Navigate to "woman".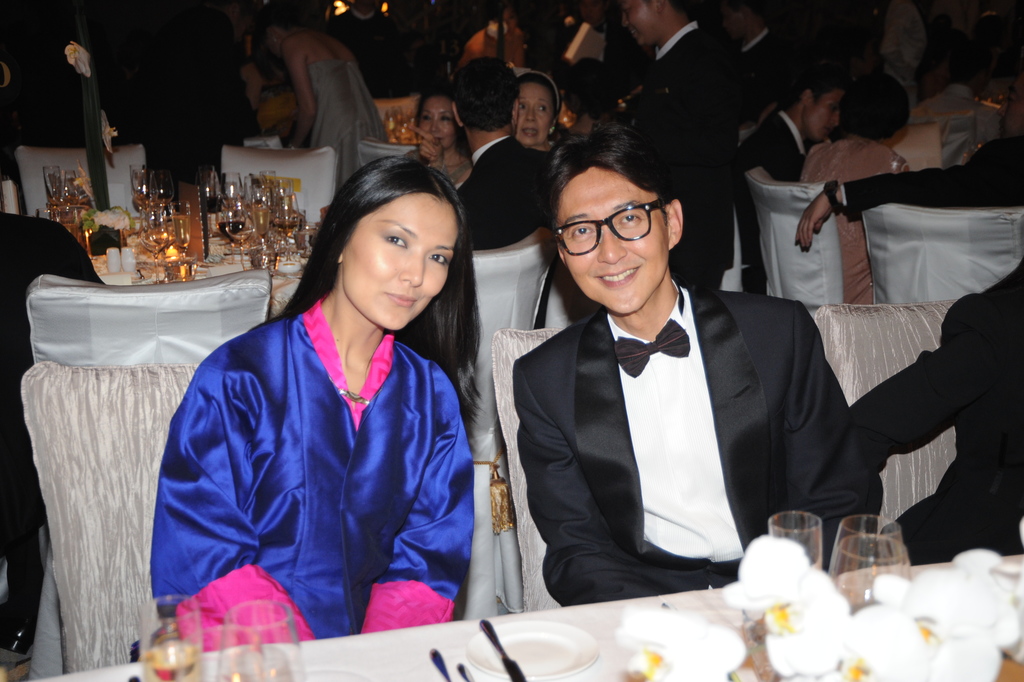
Navigation target: x1=270, y1=7, x2=389, y2=204.
